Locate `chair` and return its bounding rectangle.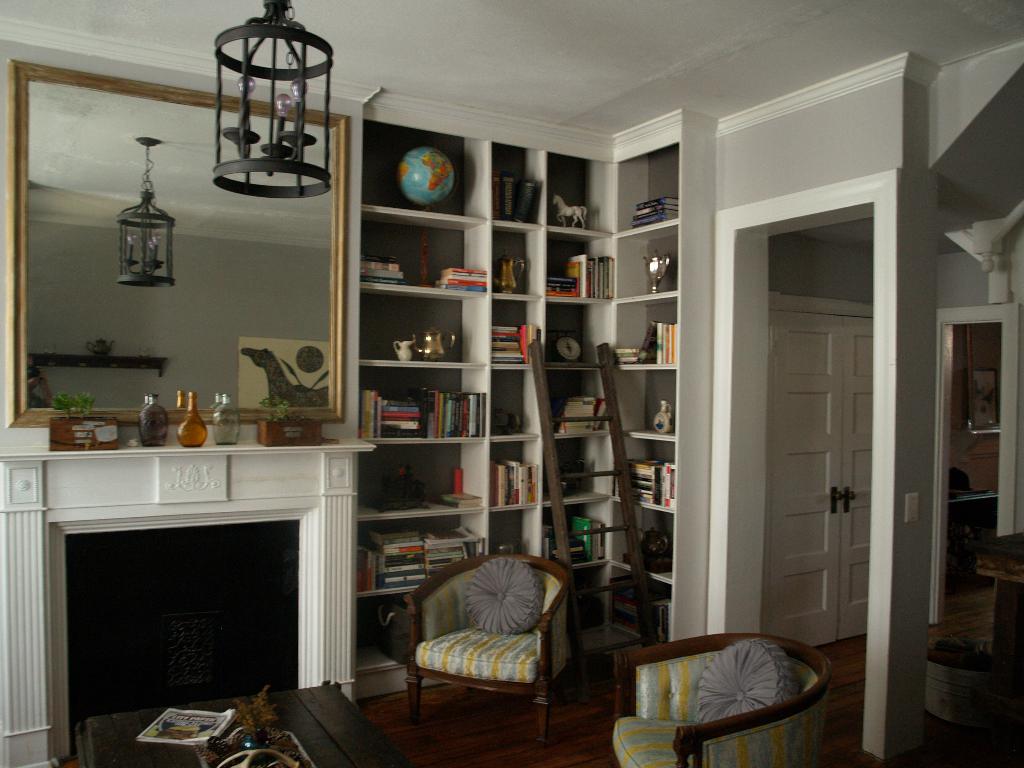
select_region(605, 630, 831, 767).
